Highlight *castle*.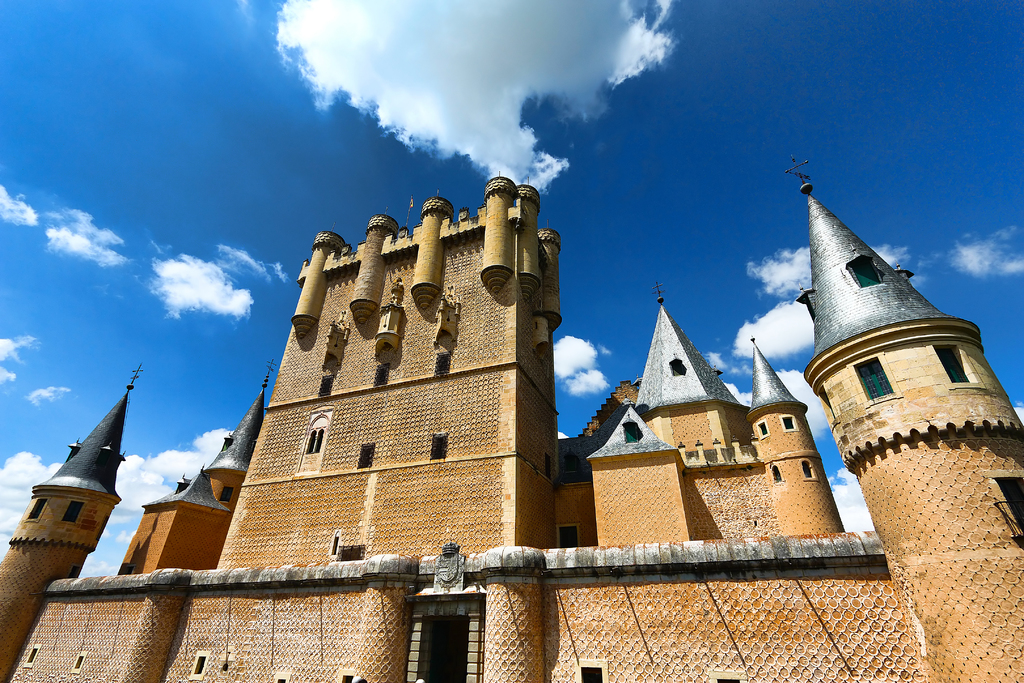
Highlighted region: <region>0, 152, 1023, 682</region>.
